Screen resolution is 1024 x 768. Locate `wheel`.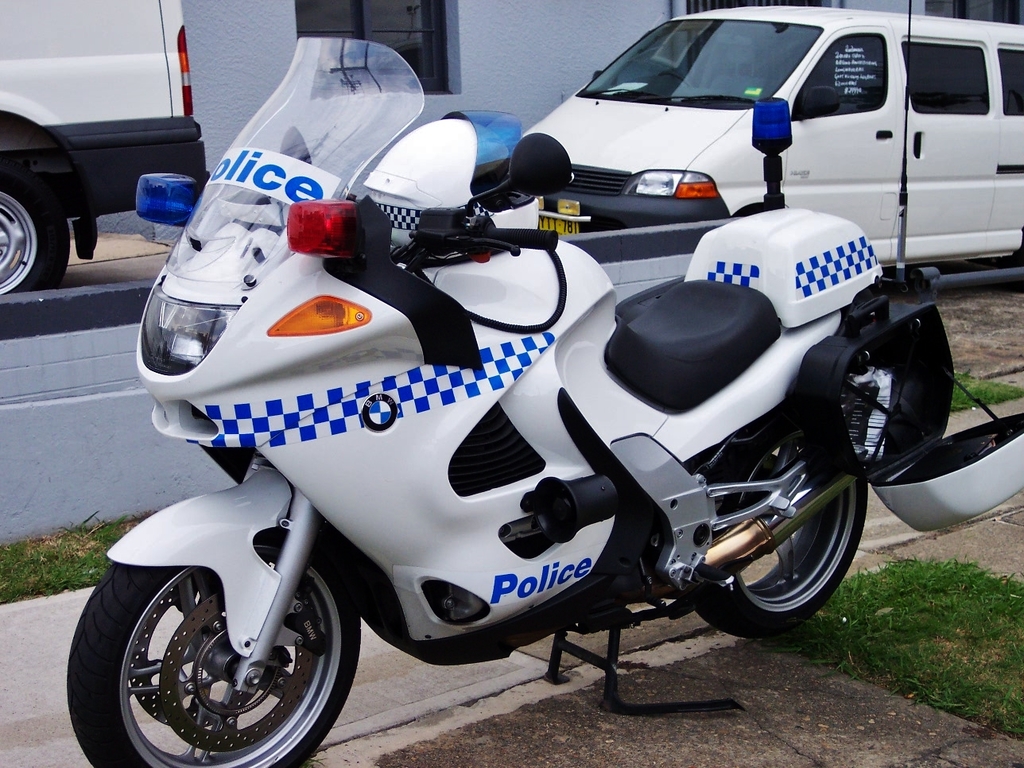
bbox(0, 173, 76, 289).
